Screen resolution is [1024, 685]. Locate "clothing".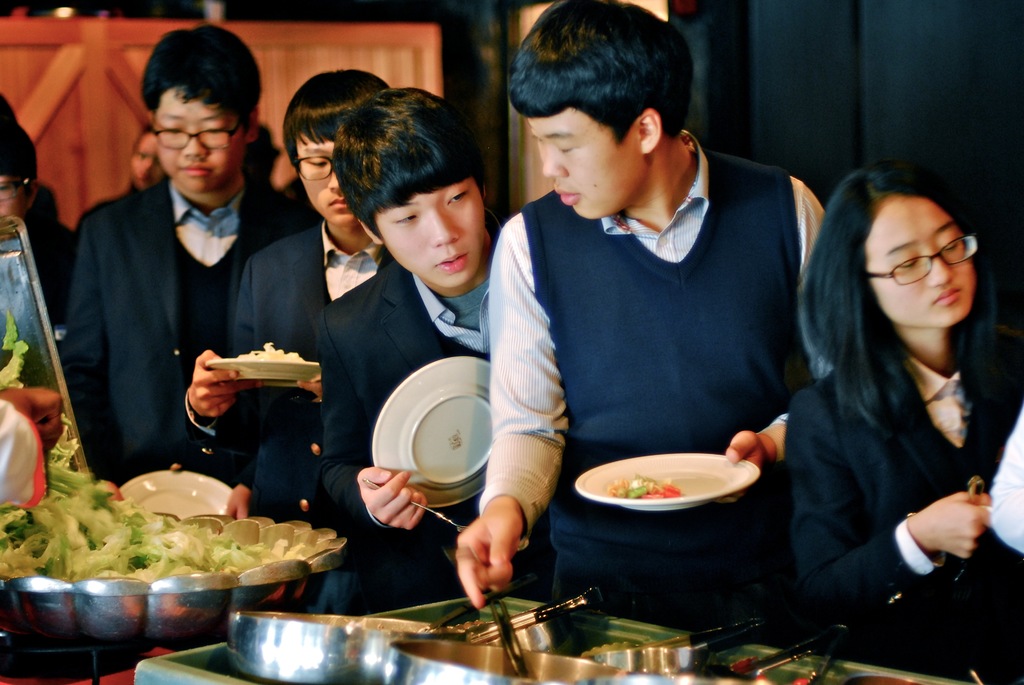
Rect(15, 179, 76, 320).
